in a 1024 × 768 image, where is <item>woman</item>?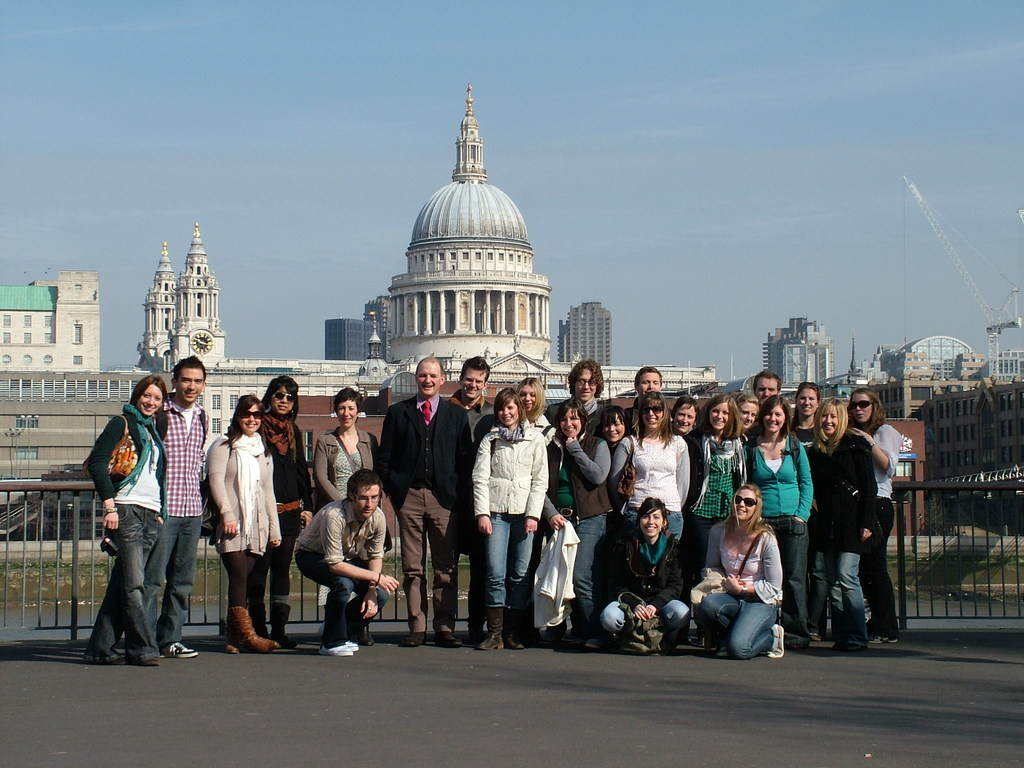
box(596, 399, 637, 447).
